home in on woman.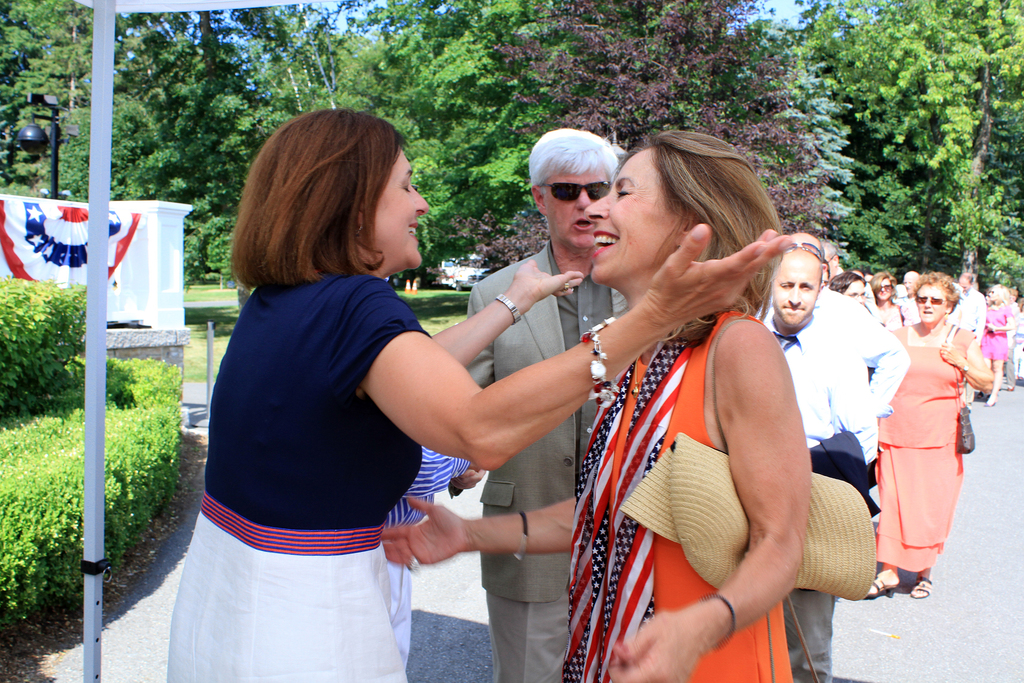
Homed in at (left=383, top=128, right=815, bottom=682).
